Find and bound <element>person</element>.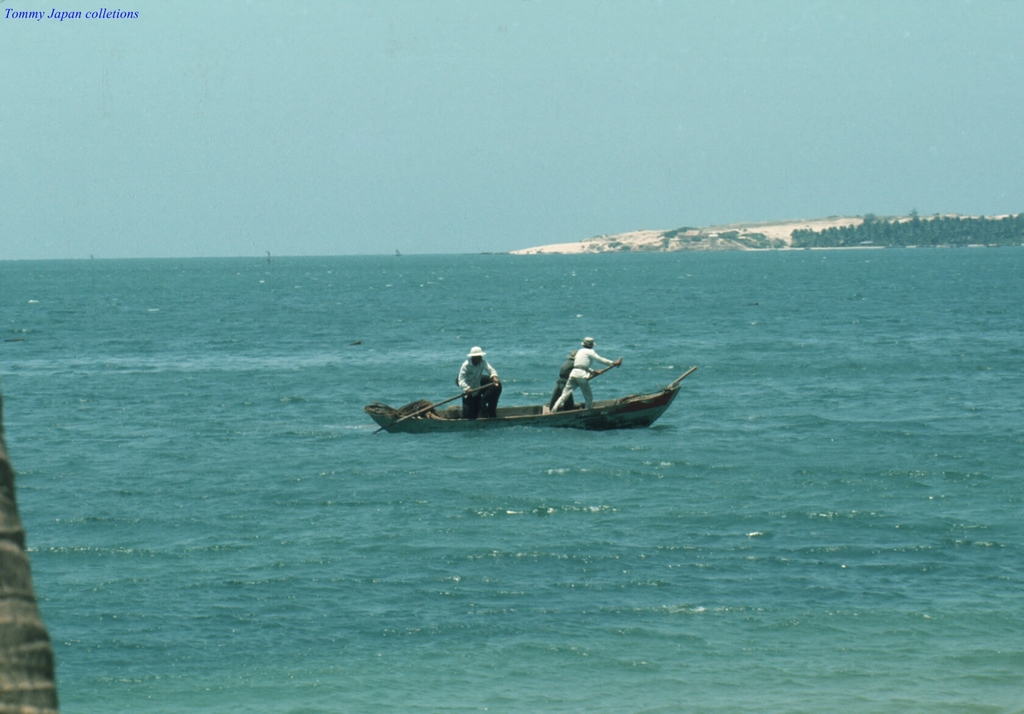
Bound: bbox(543, 352, 575, 409).
